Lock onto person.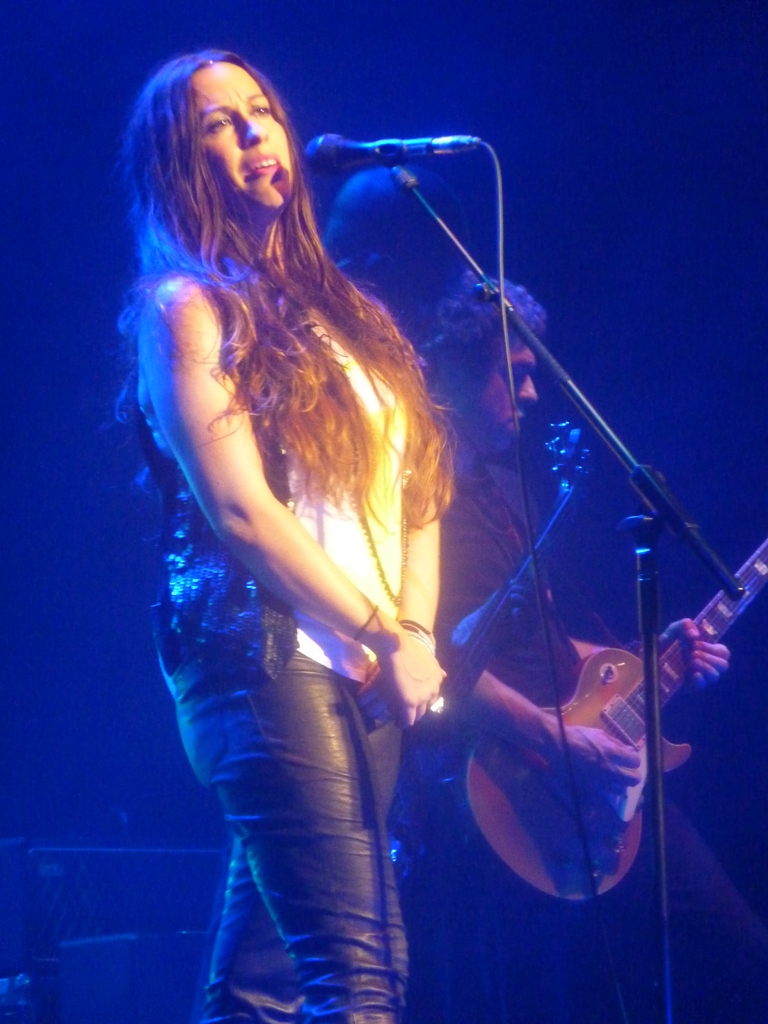
Locked: x1=202, y1=168, x2=464, y2=1023.
